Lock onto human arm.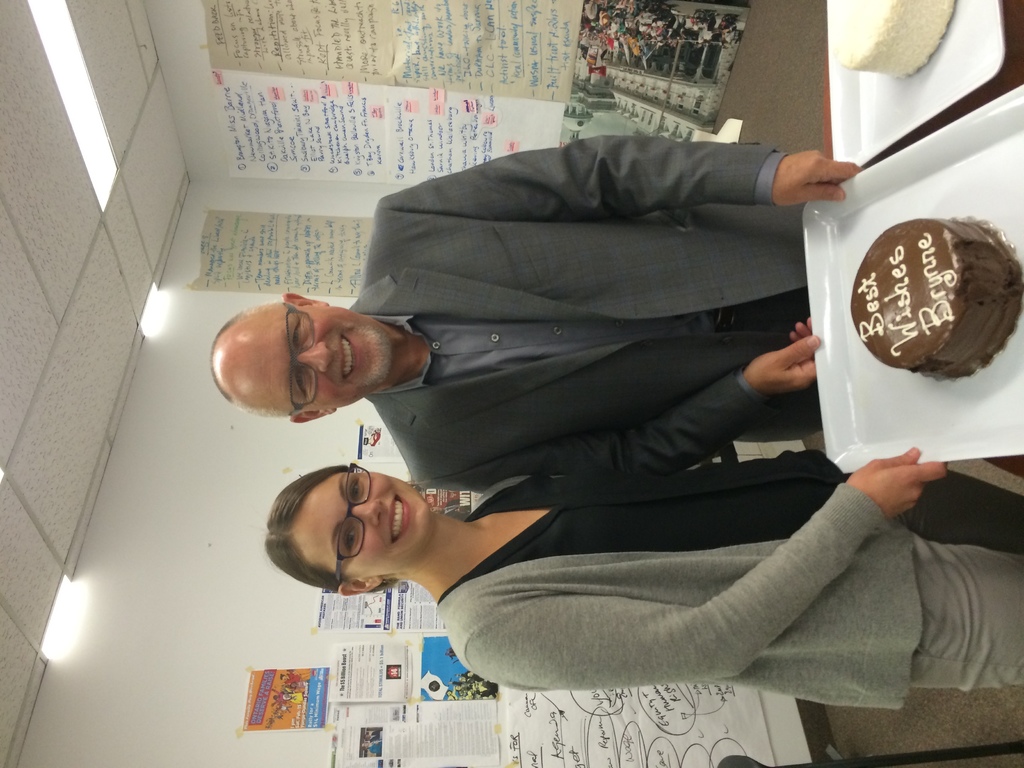
Locked: detection(371, 120, 868, 222).
